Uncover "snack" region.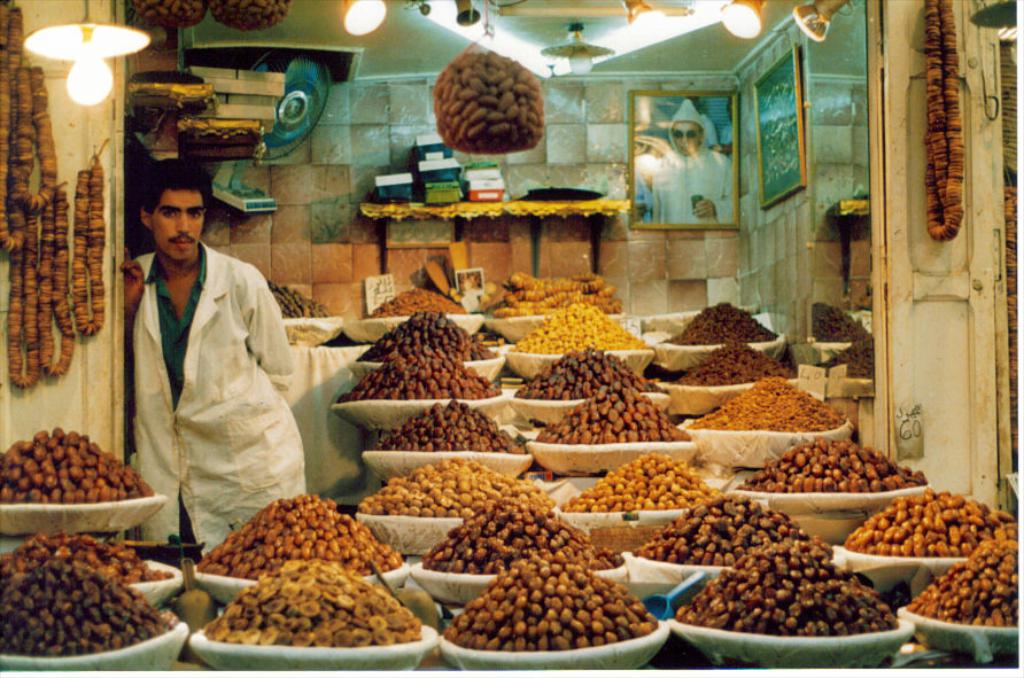
Uncovered: [127,0,204,32].
